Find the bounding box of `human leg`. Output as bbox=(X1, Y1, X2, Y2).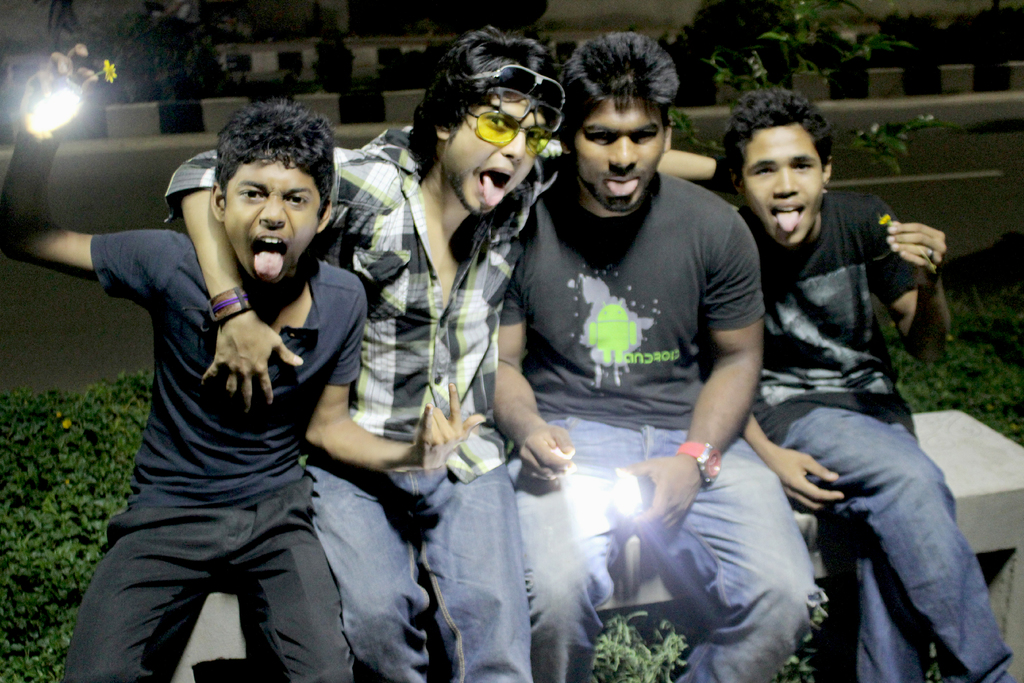
bbox=(305, 456, 435, 682).
